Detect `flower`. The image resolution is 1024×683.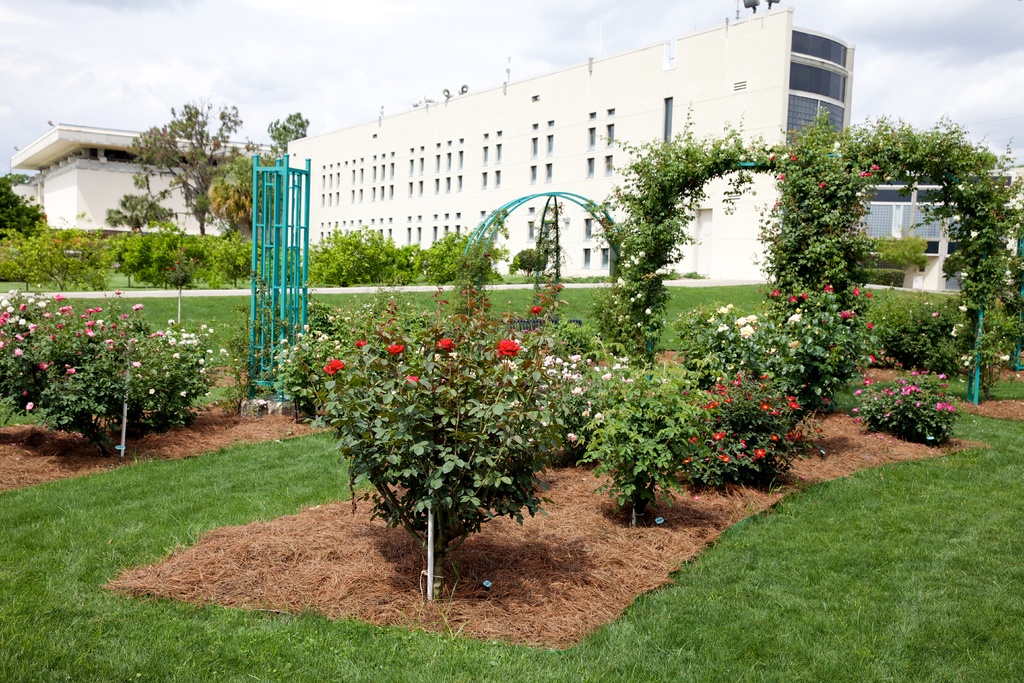
locate(921, 368, 930, 376).
